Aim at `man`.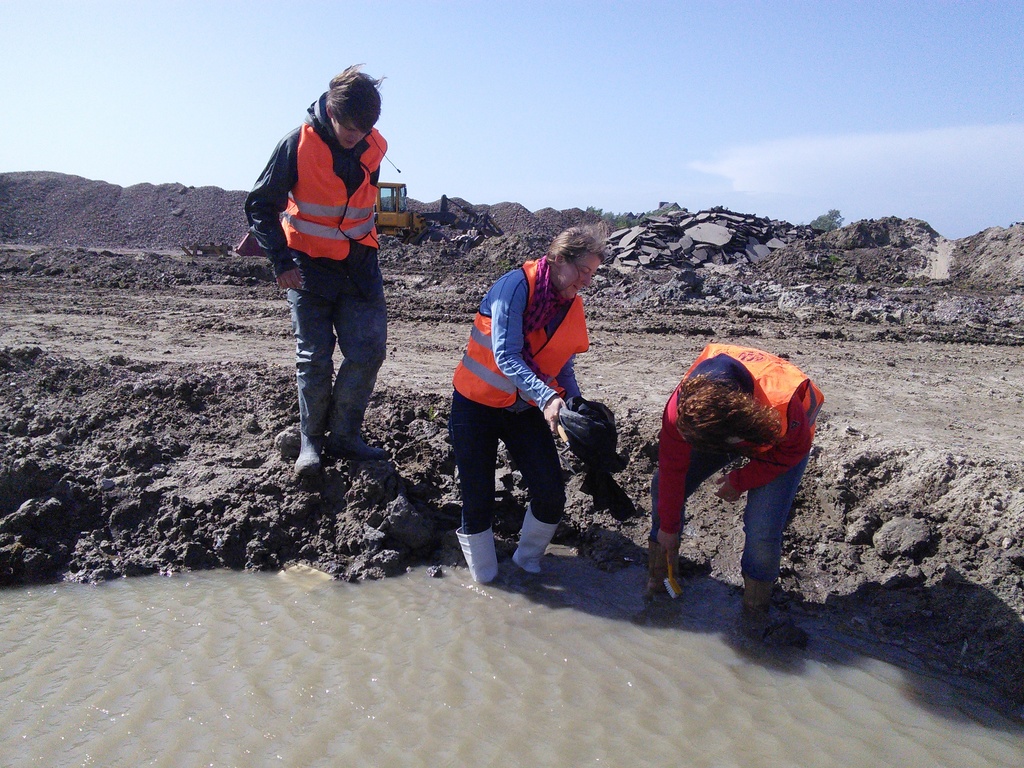
Aimed at <bbox>250, 65, 412, 507</bbox>.
